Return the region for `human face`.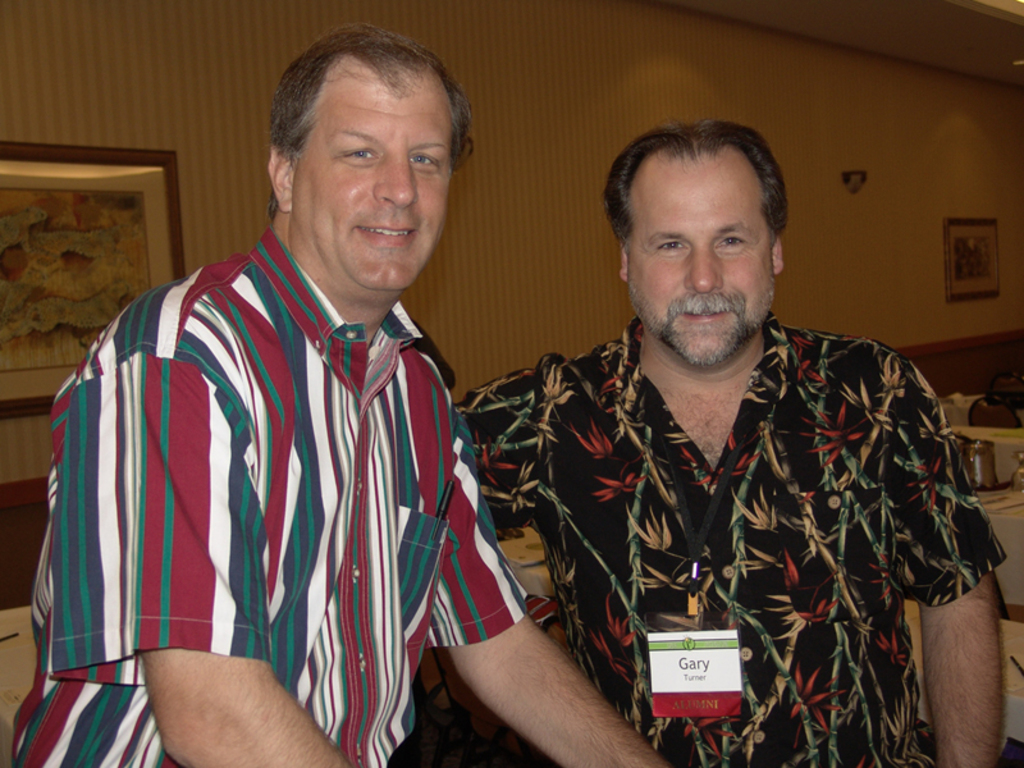
crop(628, 137, 769, 369).
